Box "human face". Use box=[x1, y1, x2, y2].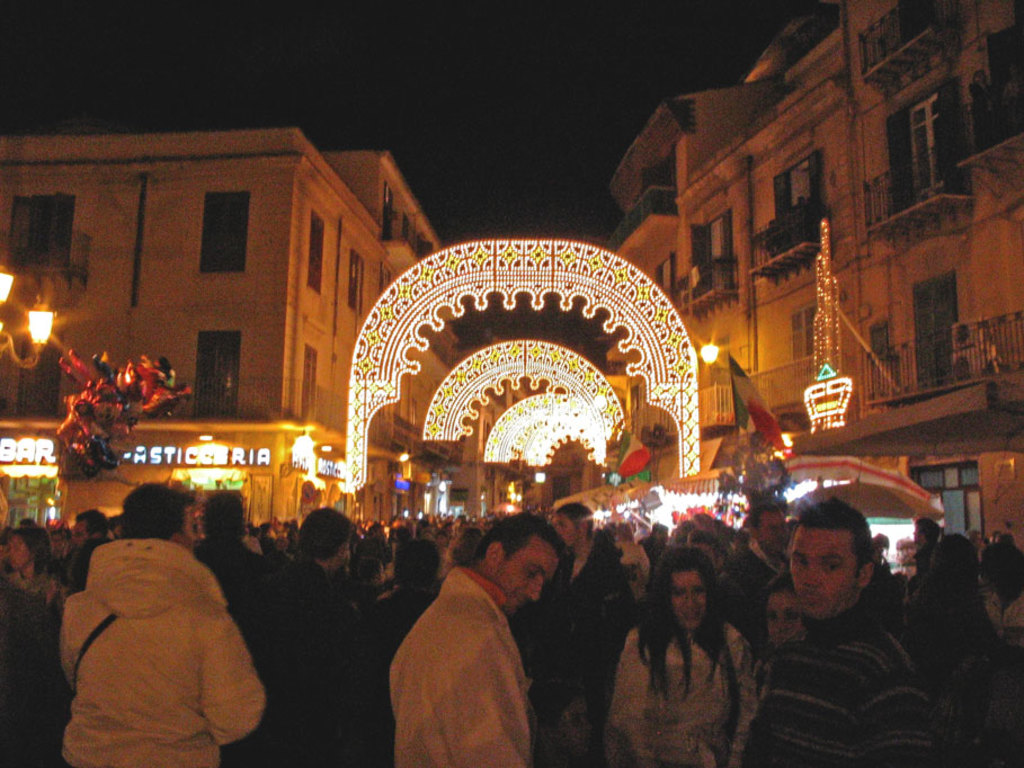
box=[71, 521, 83, 548].
